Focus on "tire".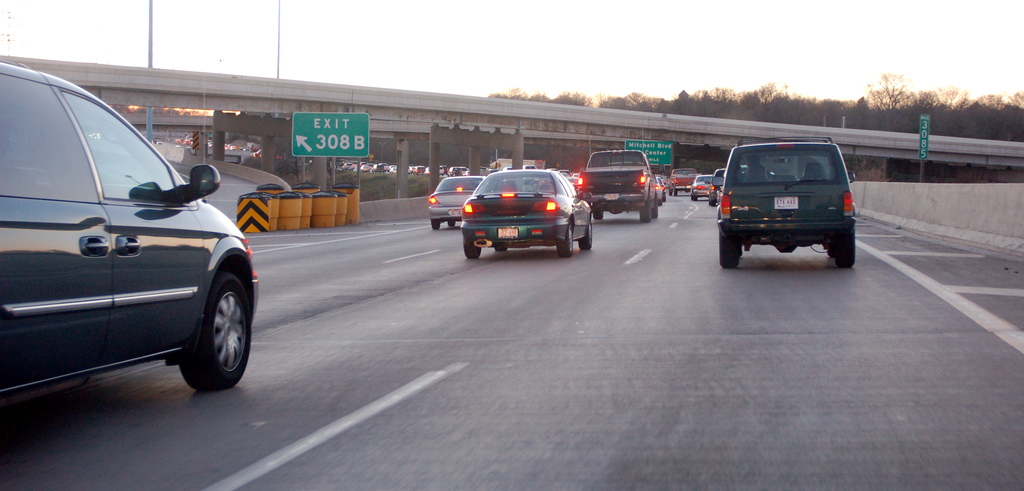
Focused at [639,198,655,223].
